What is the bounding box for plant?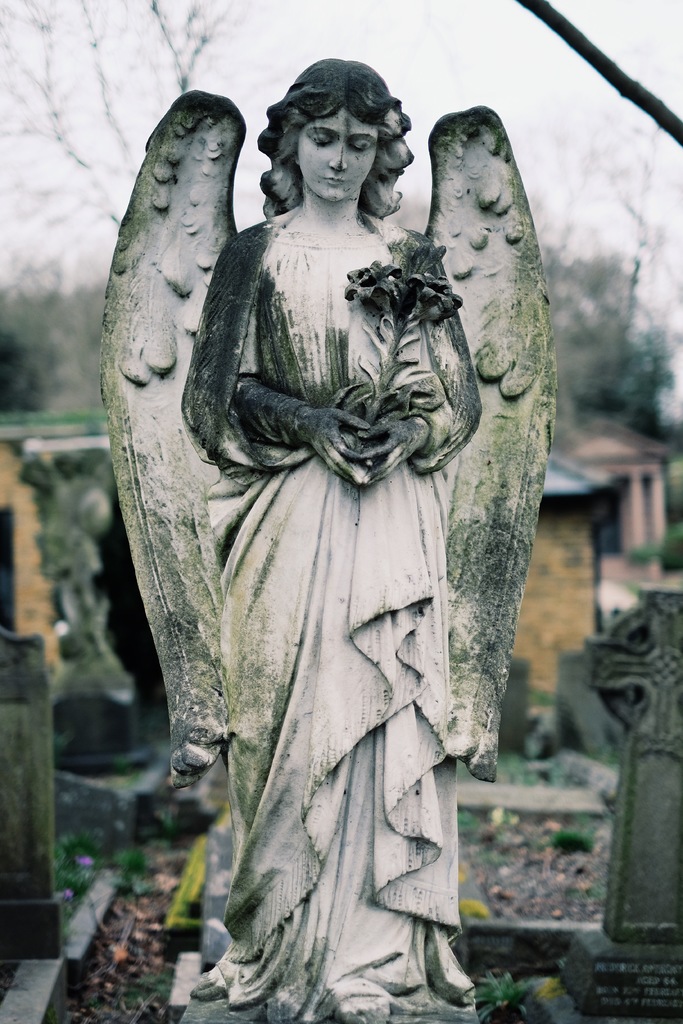
(x1=472, y1=979, x2=538, y2=1019).
